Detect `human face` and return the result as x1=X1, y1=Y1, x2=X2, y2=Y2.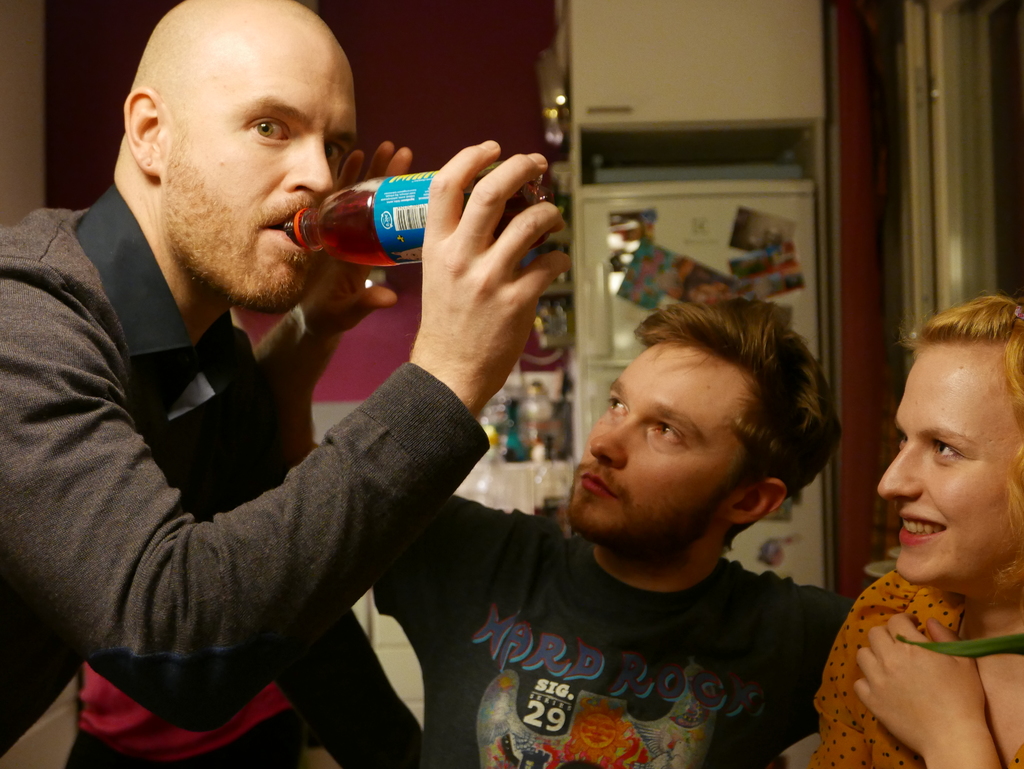
x1=877, y1=346, x2=1020, y2=583.
